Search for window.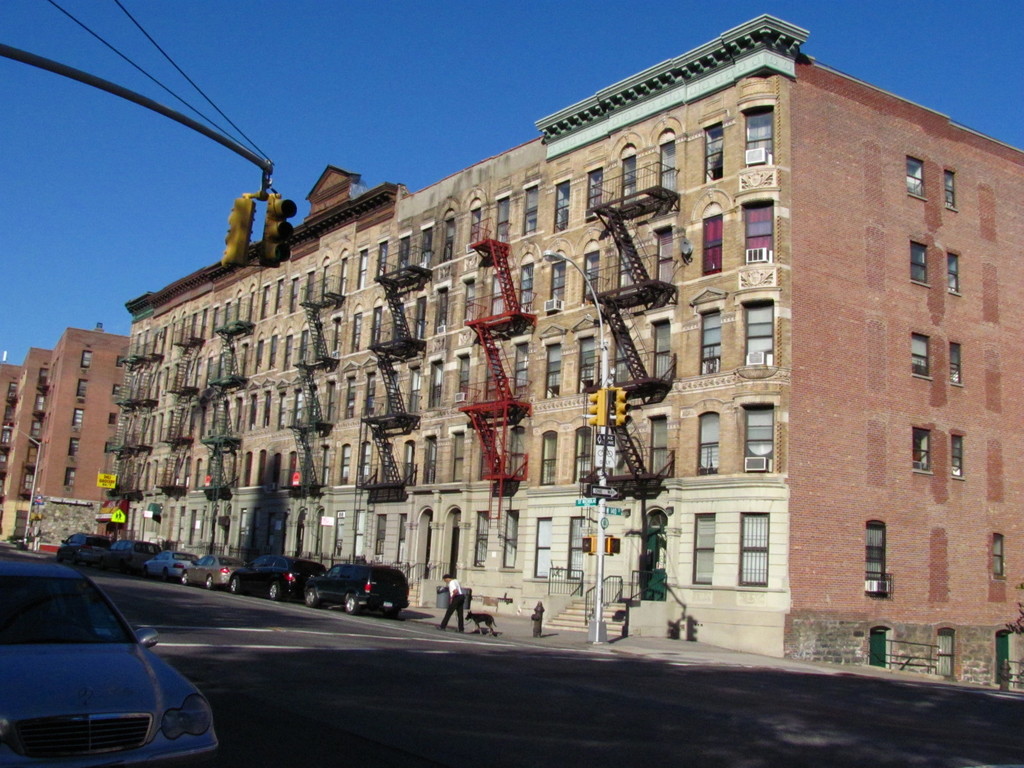
Found at region(908, 333, 927, 378).
